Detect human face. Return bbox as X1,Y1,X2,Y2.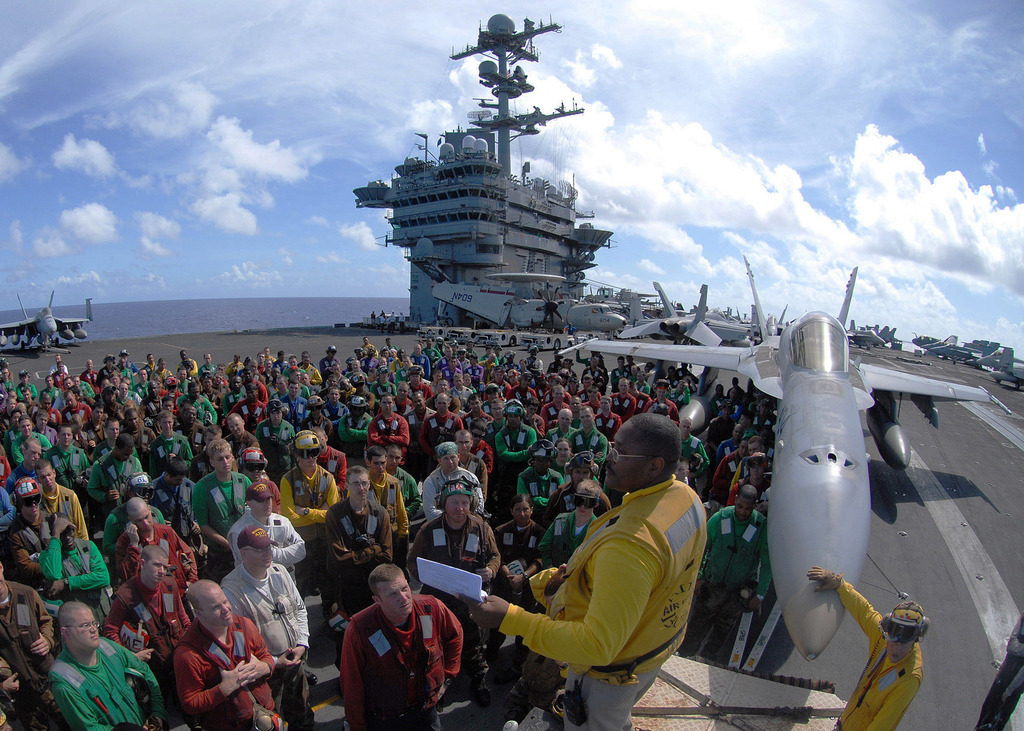
164,400,173,412.
